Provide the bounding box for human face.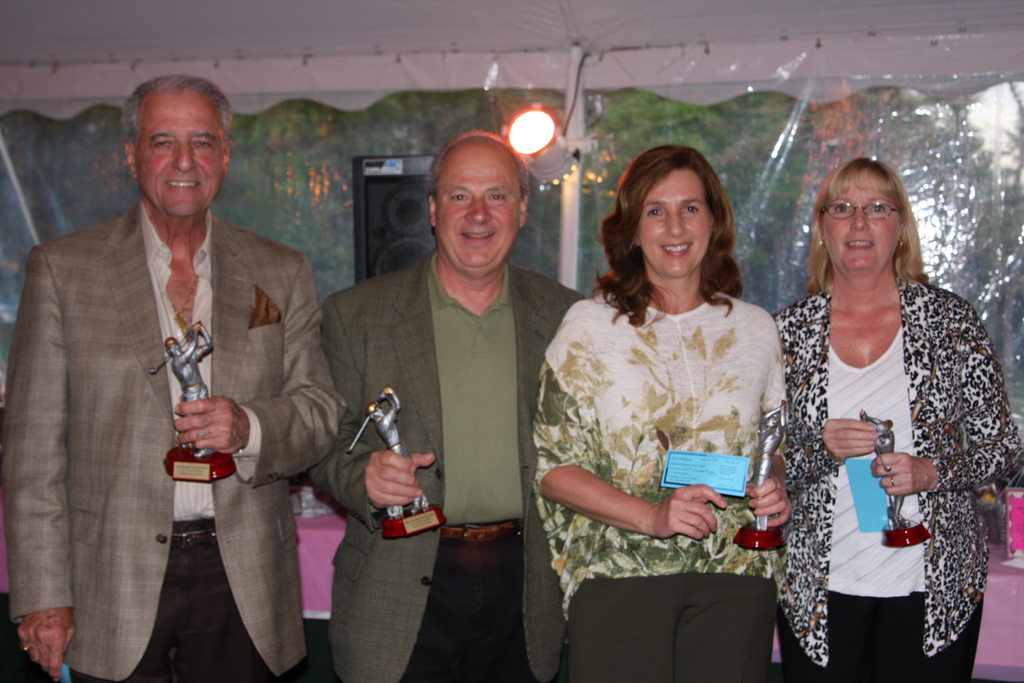
820 183 901 273.
